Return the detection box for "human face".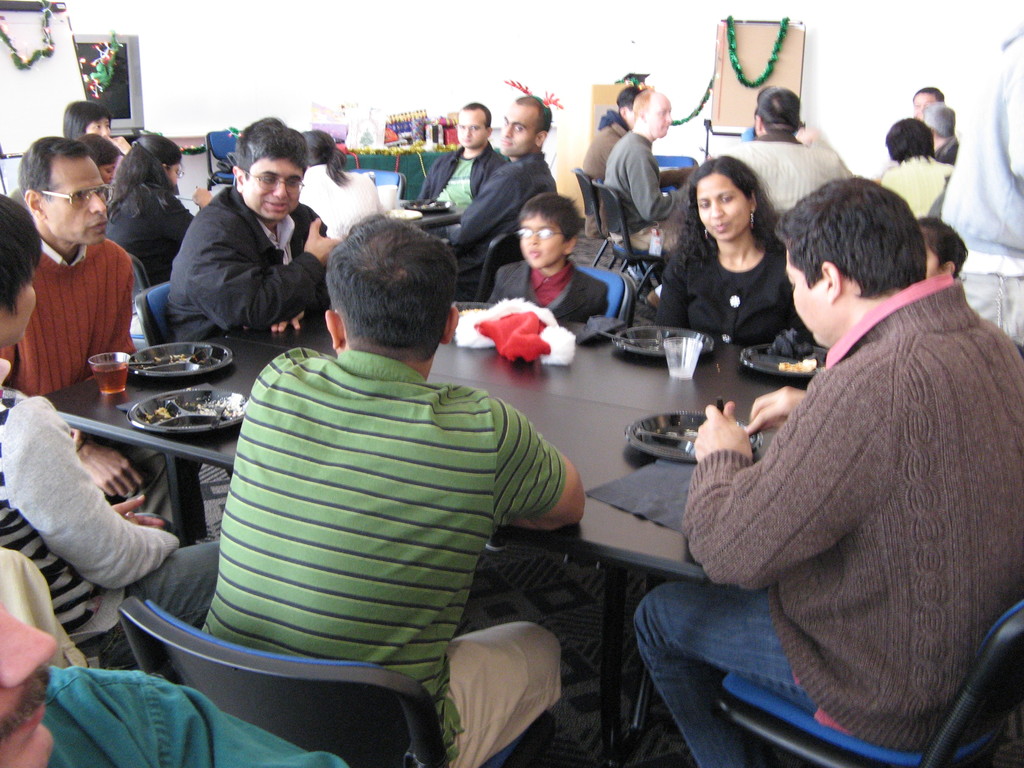
[499,105,536,150].
